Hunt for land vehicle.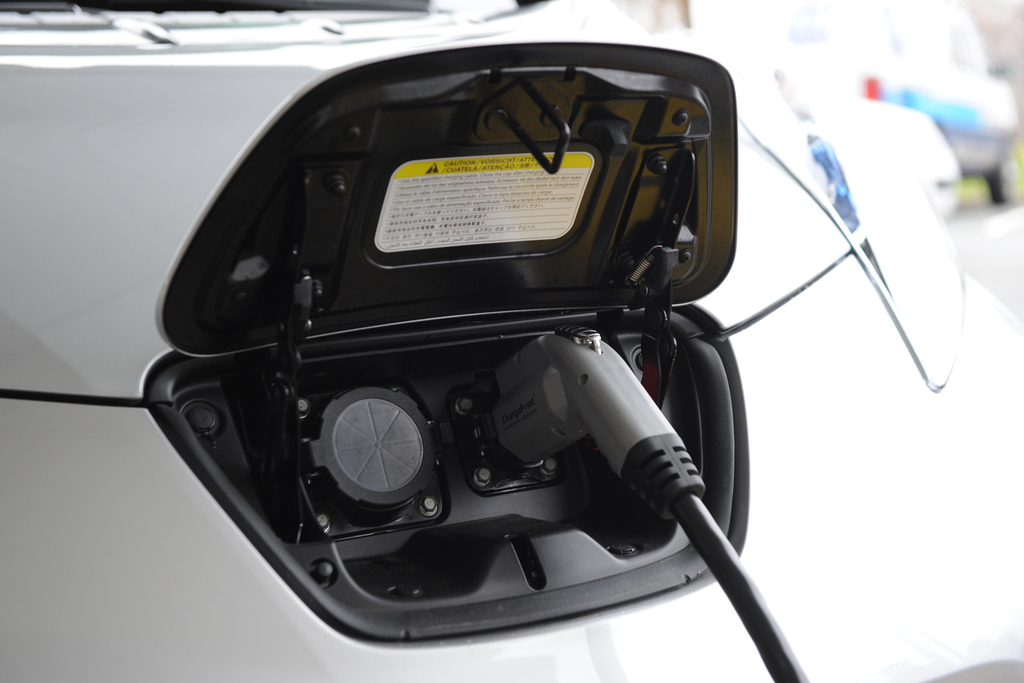
Hunted down at <region>0, 0, 1023, 682</region>.
